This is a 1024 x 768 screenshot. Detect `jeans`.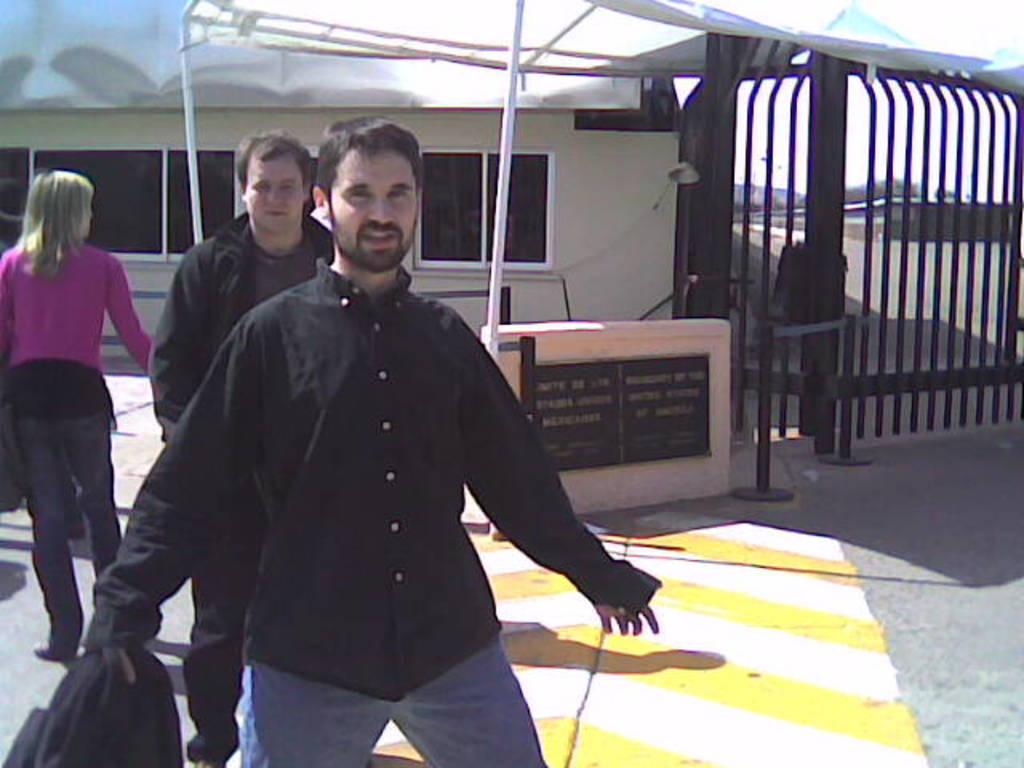
240/643/546/766.
